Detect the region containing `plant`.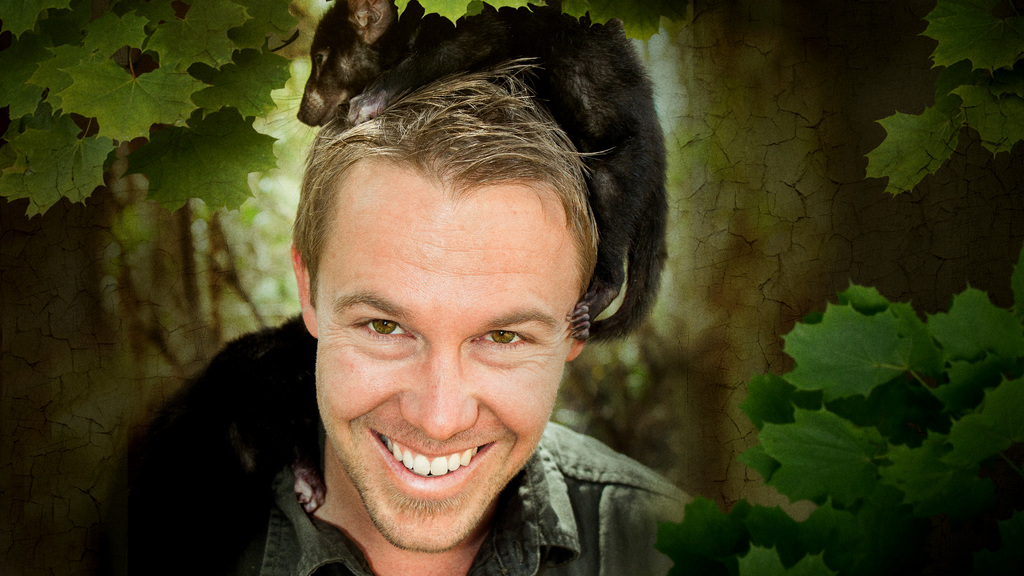
BBox(849, 0, 1022, 199).
